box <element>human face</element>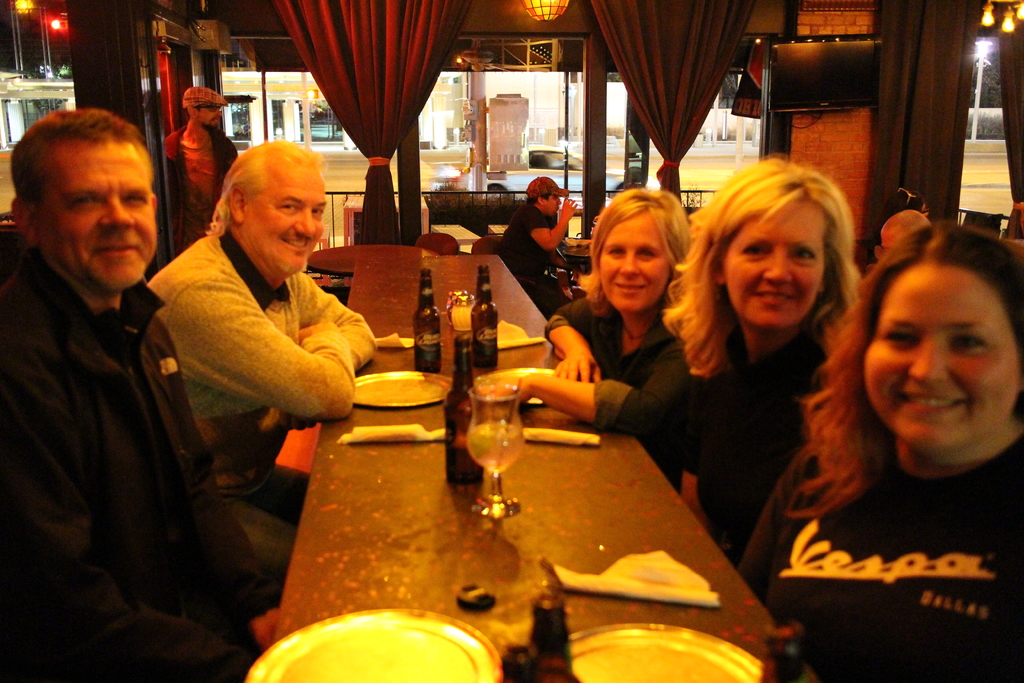
[x1=42, y1=146, x2=161, y2=290]
